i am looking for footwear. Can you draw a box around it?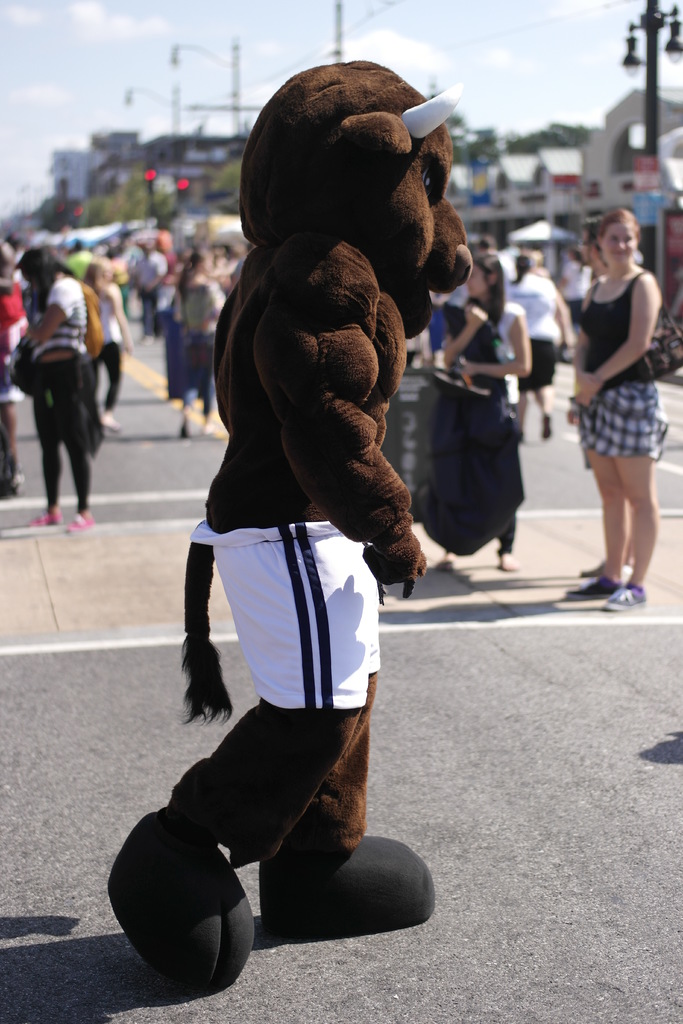
Sure, the bounding box is 62/504/95/531.
